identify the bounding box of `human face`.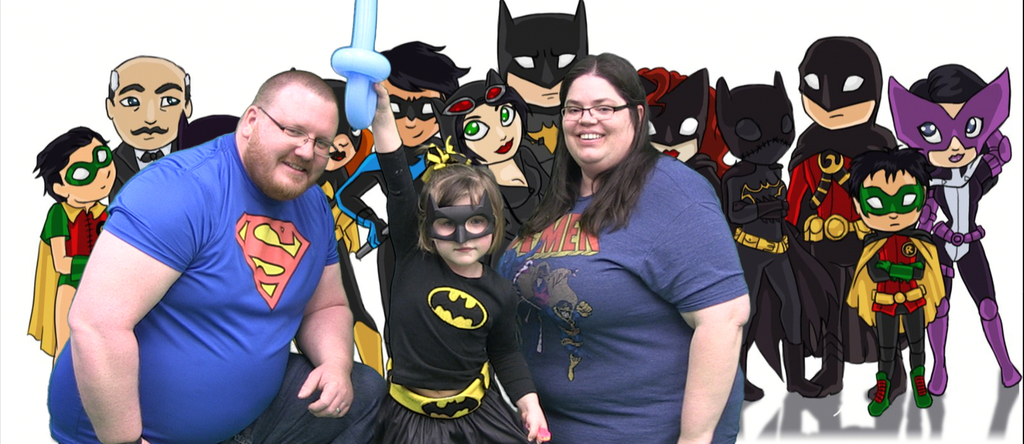
(65,143,117,195).
